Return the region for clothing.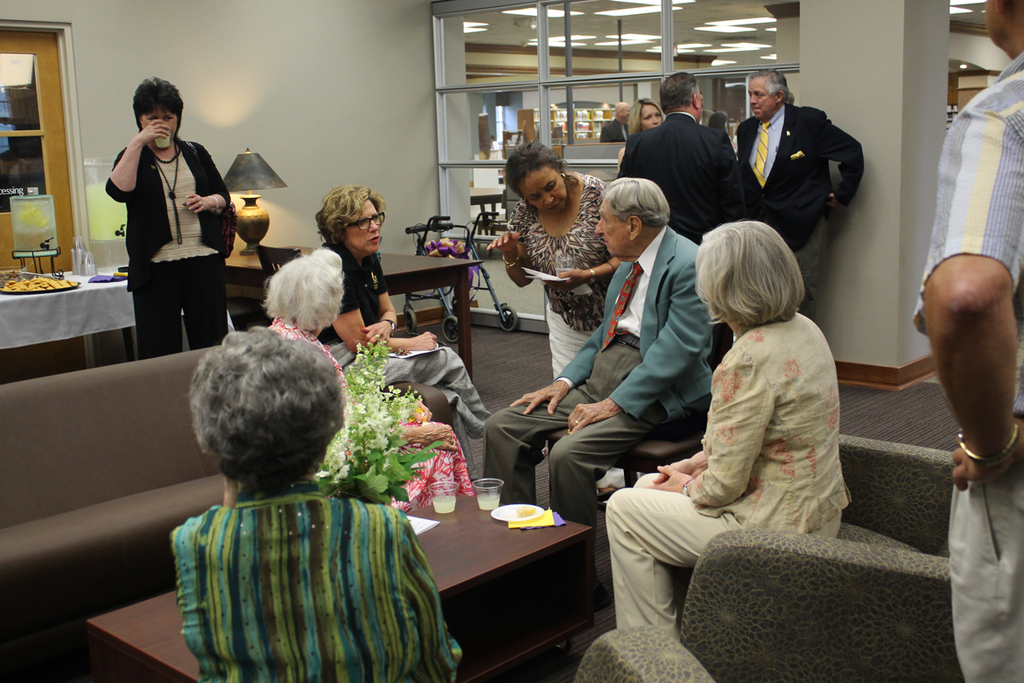
558:229:723:422.
